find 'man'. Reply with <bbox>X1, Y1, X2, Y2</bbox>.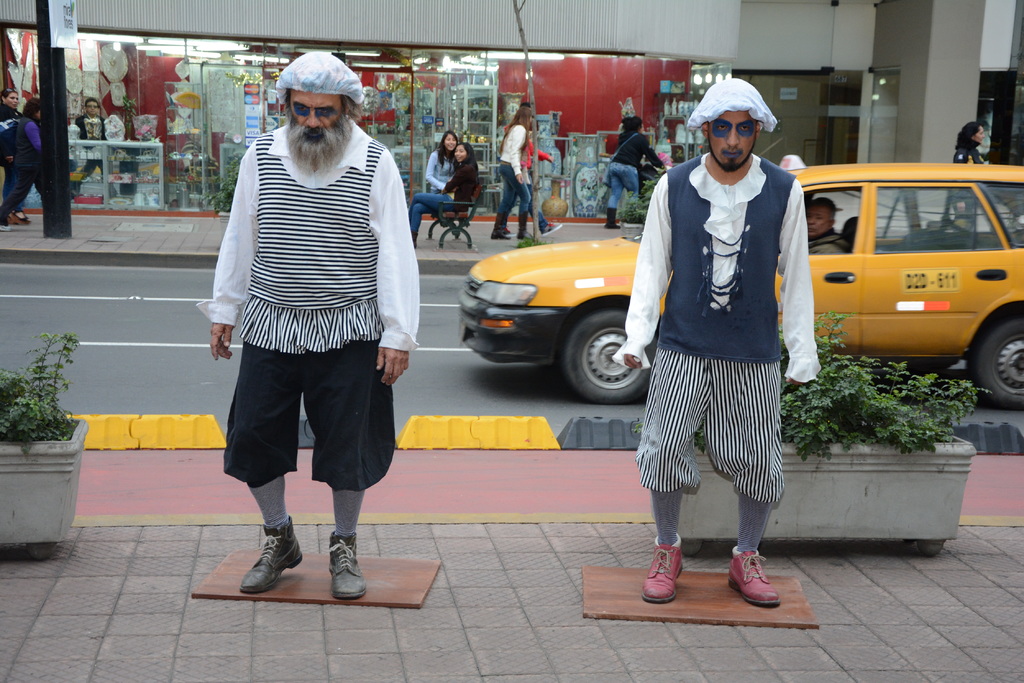
<bbox>77, 97, 118, 193</bbox>.
